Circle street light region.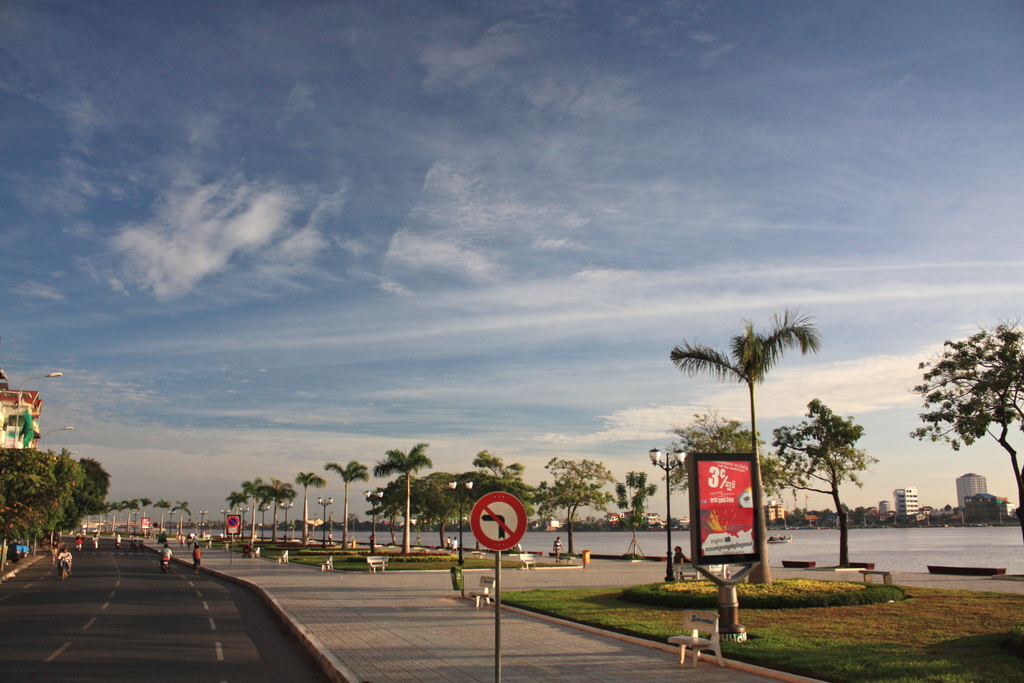
Region: {"x1": 9, "y1": 366, "x2": 67, "y2": 447}.
